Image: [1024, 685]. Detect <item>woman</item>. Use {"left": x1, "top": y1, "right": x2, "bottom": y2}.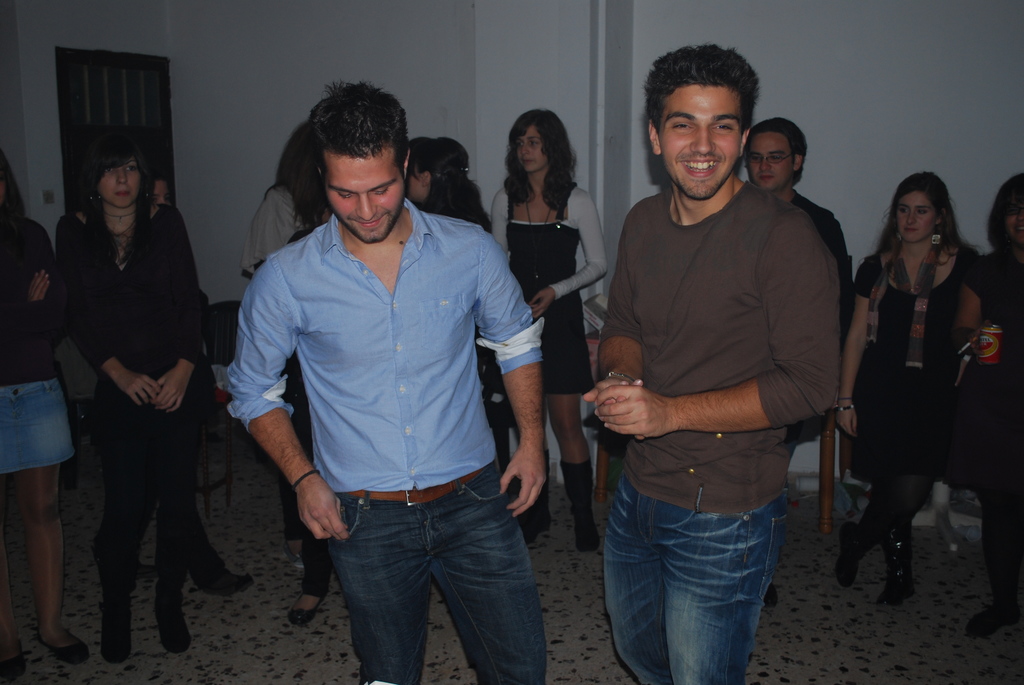
{"left": 947, "top": 155, "right": 1022, "bottom": 617}.
